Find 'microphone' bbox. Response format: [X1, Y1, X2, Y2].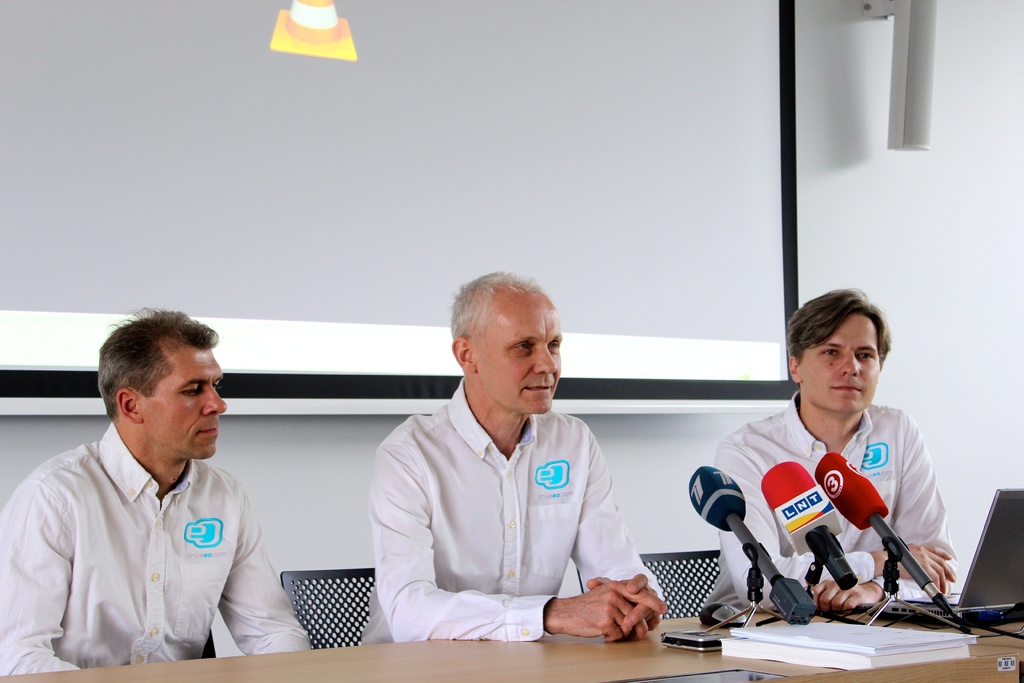
[813, 451, 951, 611].
